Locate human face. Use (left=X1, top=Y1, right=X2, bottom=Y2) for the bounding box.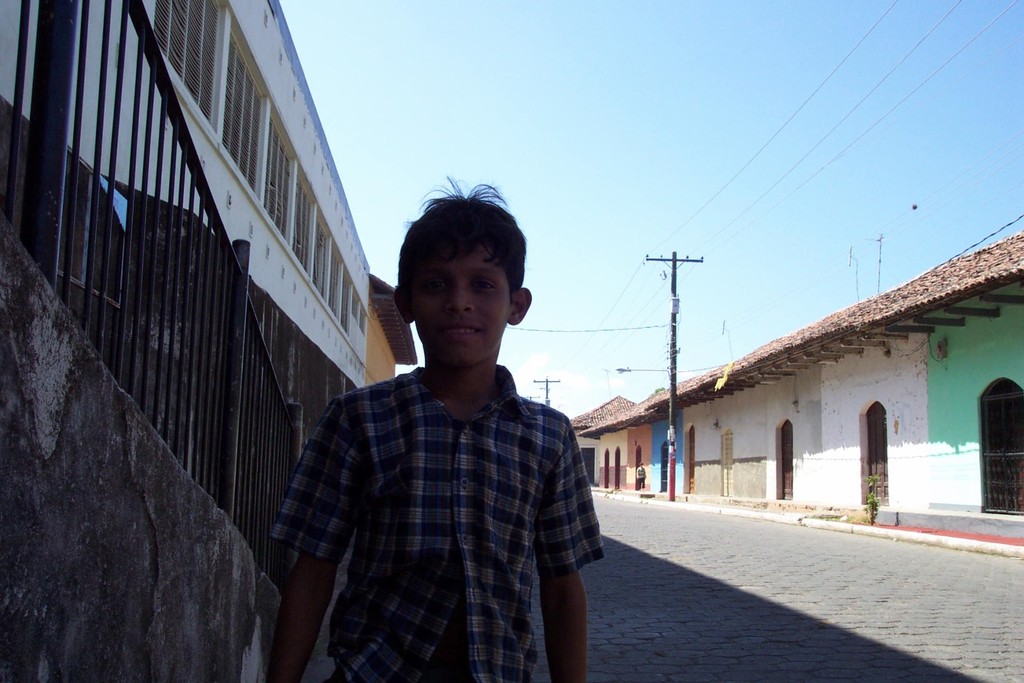
(left=410, top=251, right=508, bottom=362).
